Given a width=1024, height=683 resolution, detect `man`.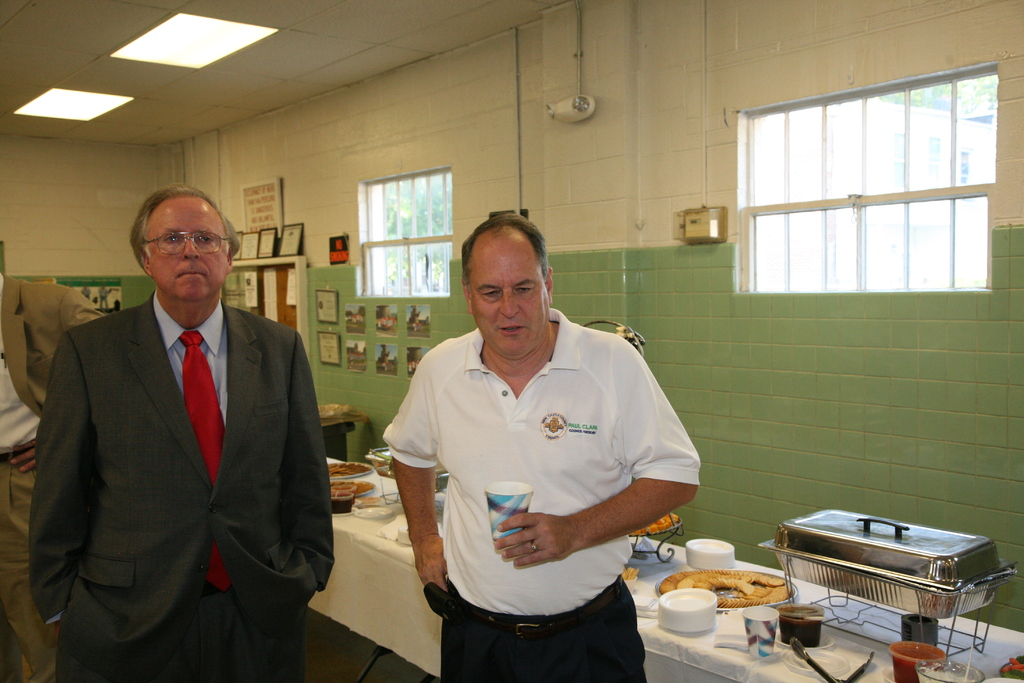
rect(380, 209, 698, 682).
